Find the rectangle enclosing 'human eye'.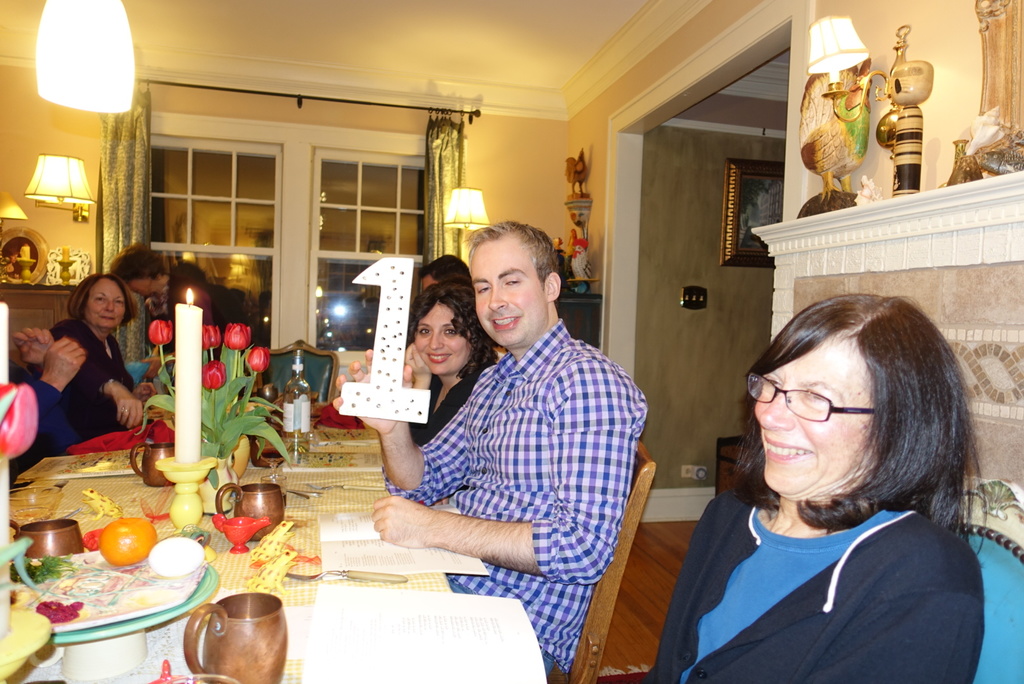
[113,296,125,305].
